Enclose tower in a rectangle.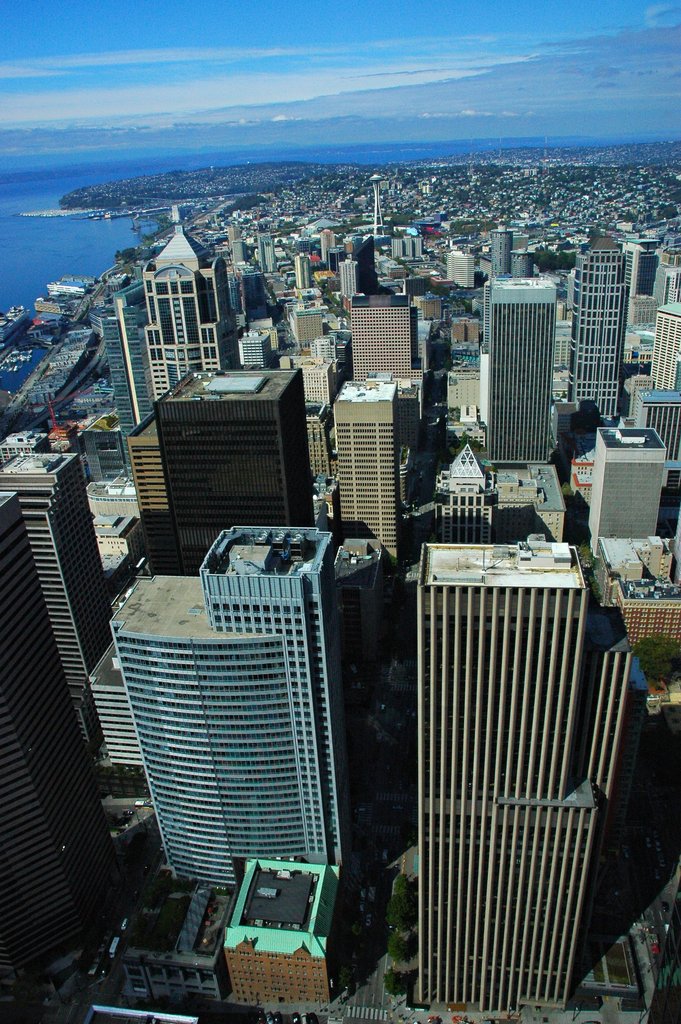
<bbox>484, 280, 561, 471</bbox>.
